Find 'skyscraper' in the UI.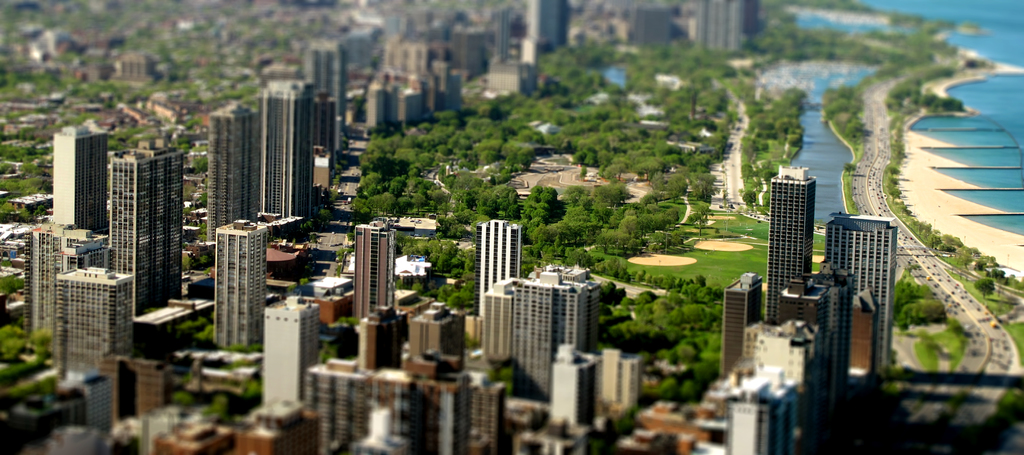
UI element at (x1=217, y1=220, x2=268, y2=354).
